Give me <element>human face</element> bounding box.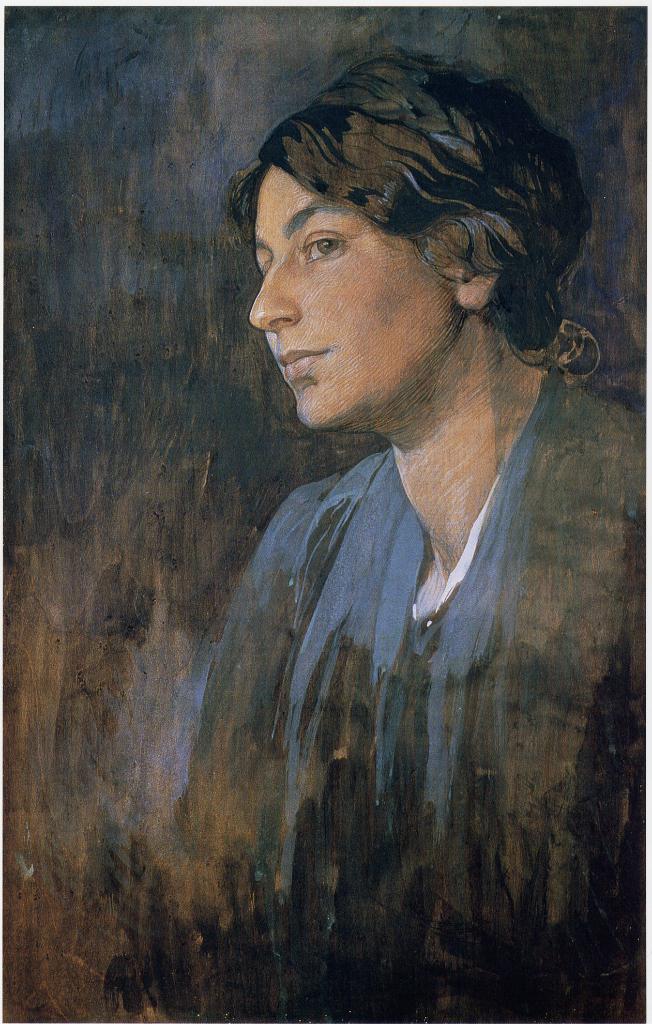
l=241, t=160, r=464, b=424.
